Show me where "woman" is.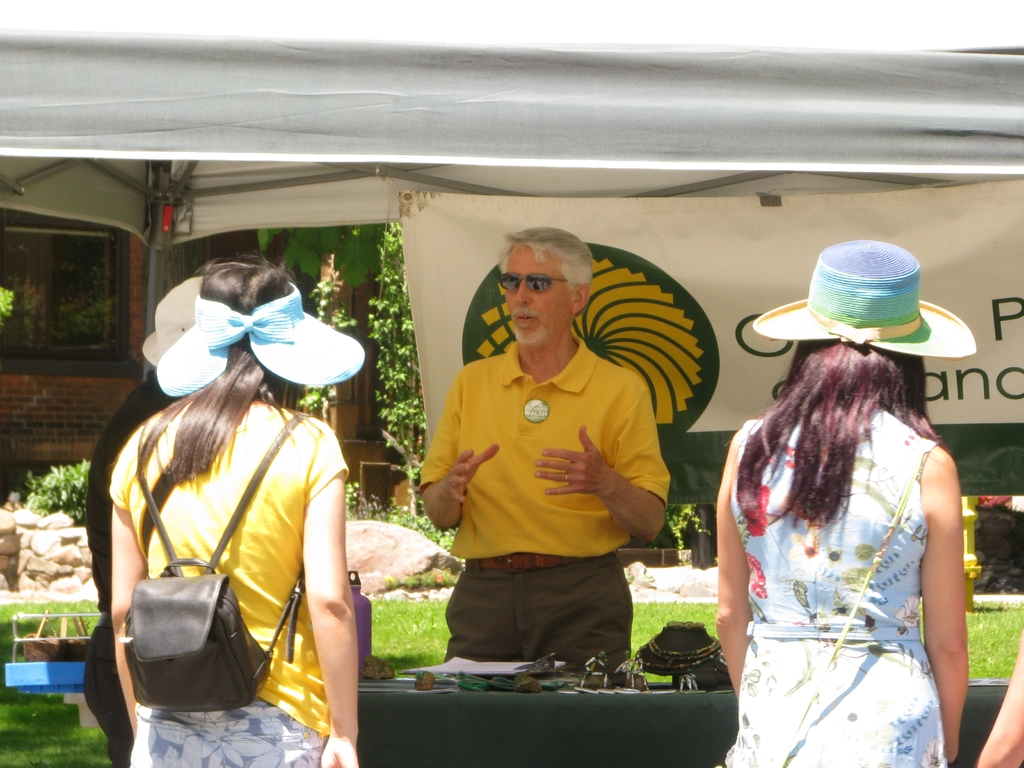
"woman" is at box=[103, 260, 363, 767].
